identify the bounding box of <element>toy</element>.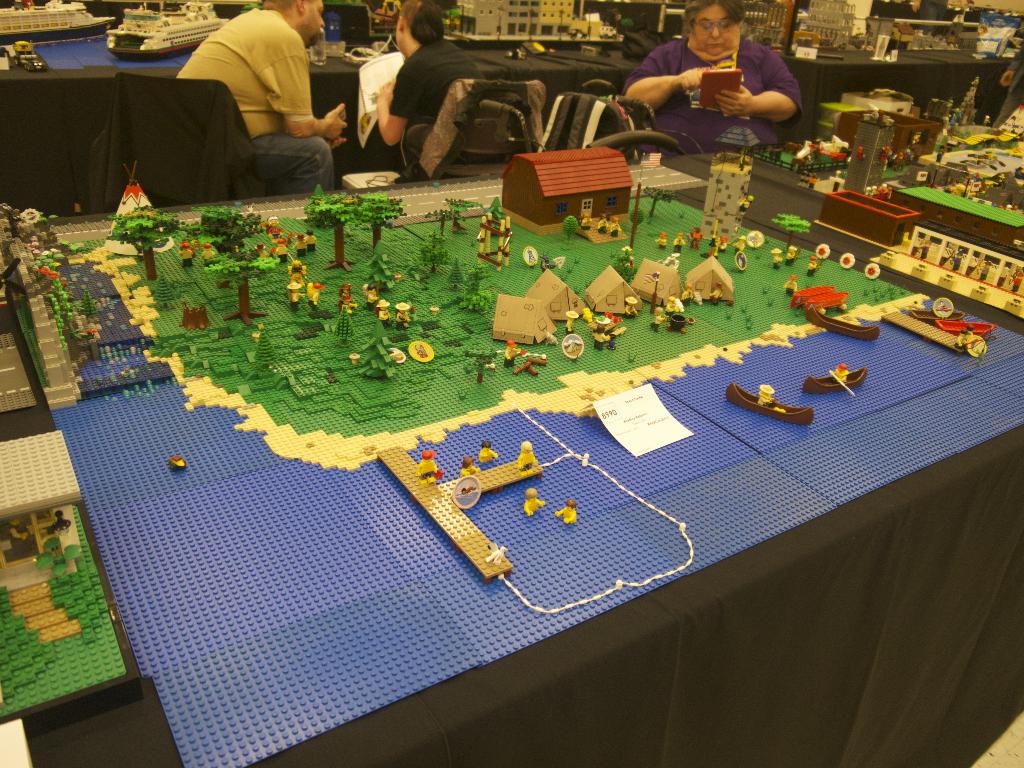
(591, 323, 607, 348).
